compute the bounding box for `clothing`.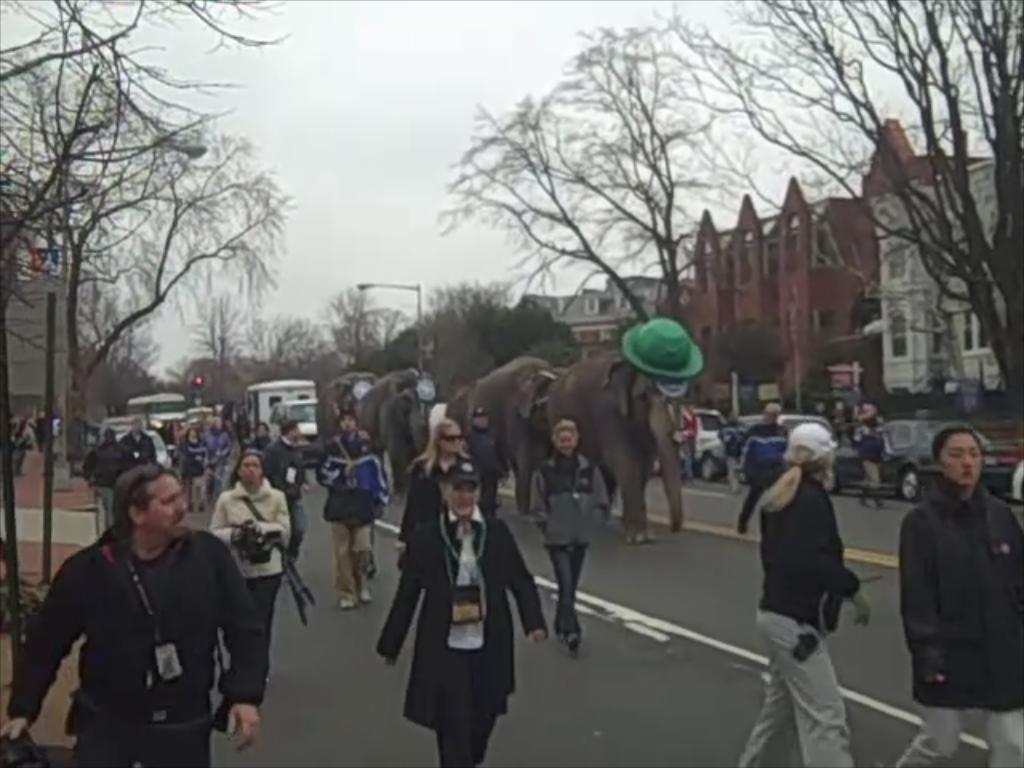
[14, 424, 29, 478].
